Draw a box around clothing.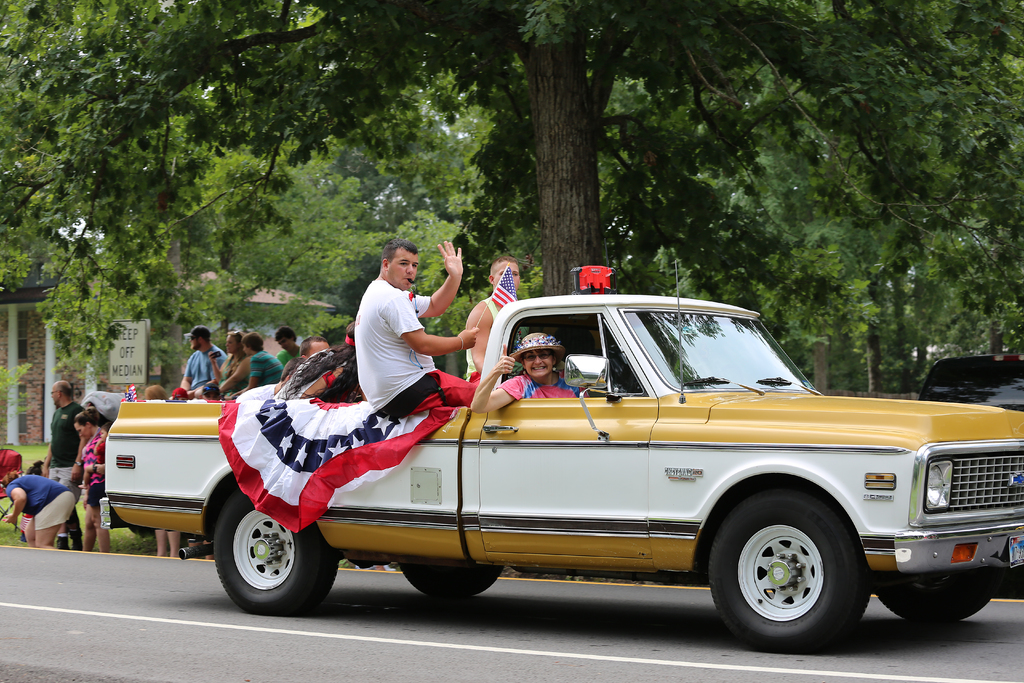
<box>186,342,227,397</box>.
